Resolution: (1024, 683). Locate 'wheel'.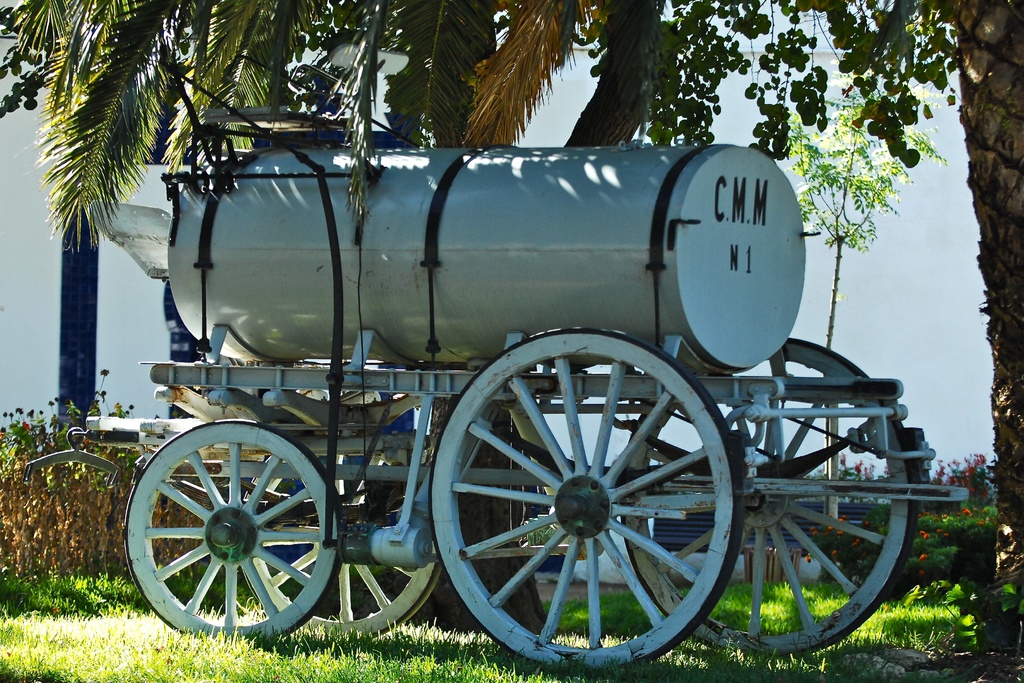
129 454 337 636.
